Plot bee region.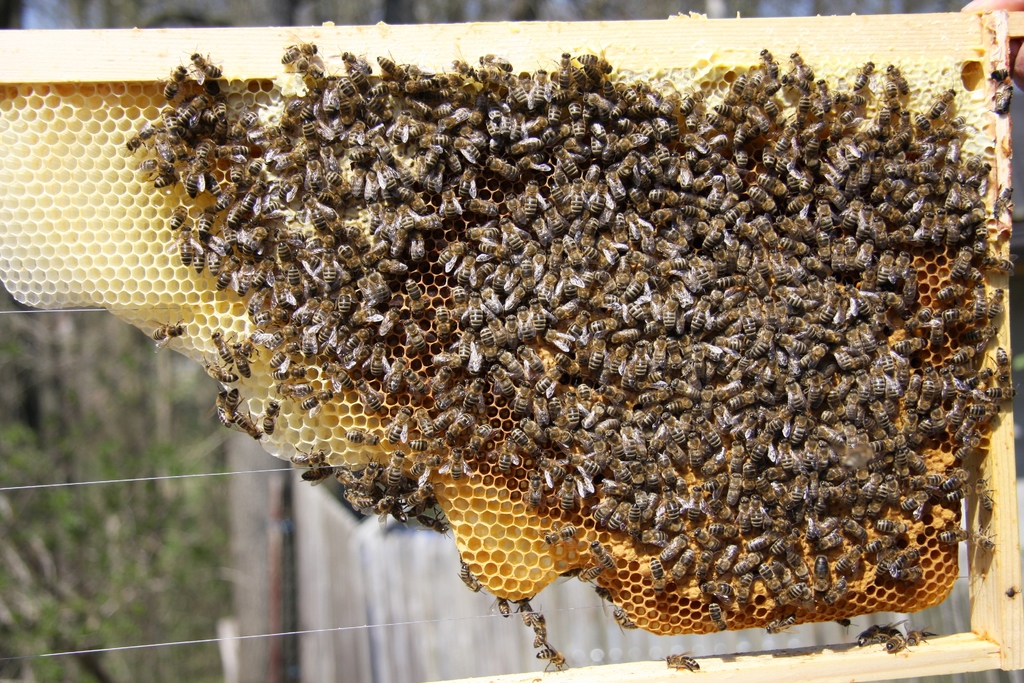
Plotted at locate(707, 112, 735, 133).
